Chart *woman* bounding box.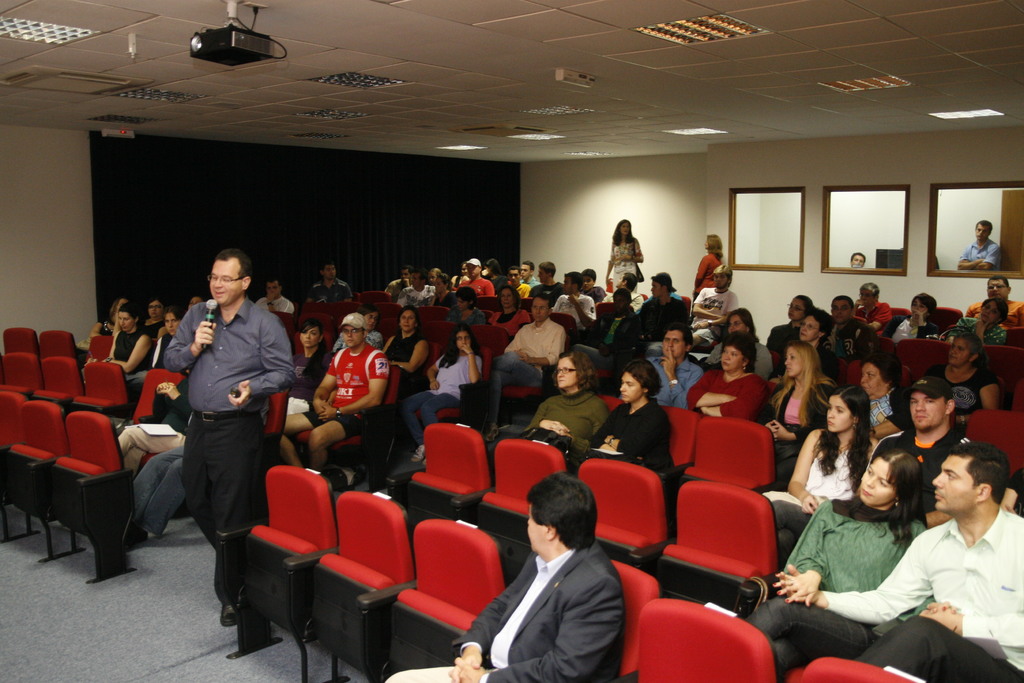
Charted: bbox=[384, 308, 426, 402].
